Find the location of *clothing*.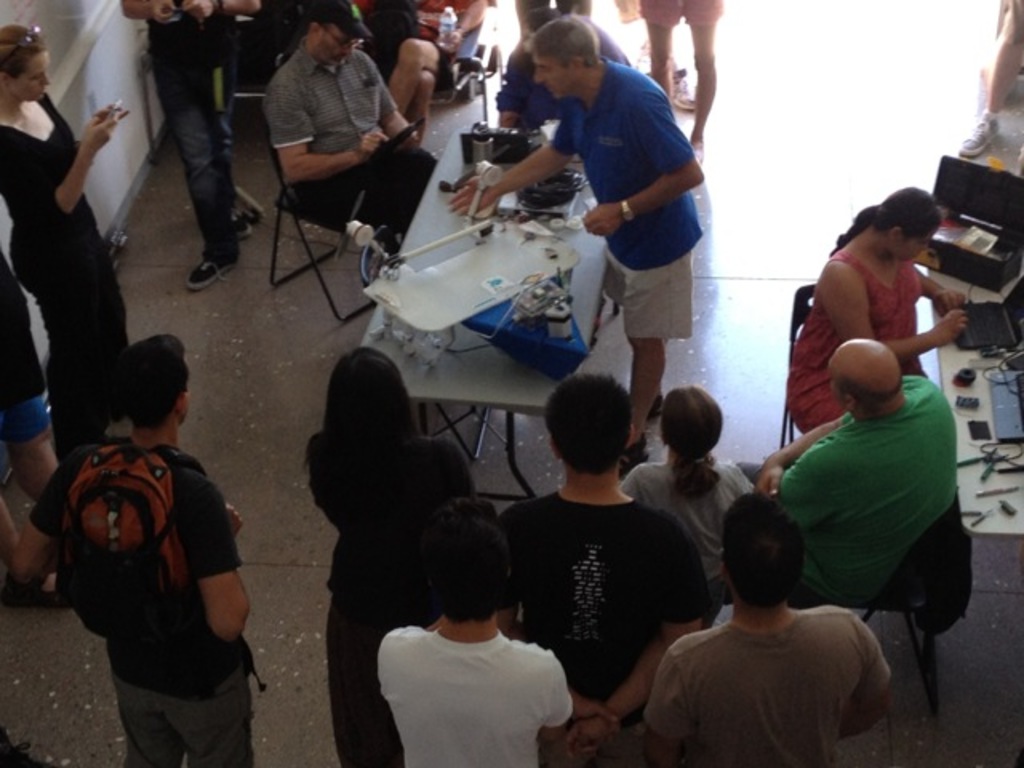
Location: [left=34, top=440, right=264, bottom=766].
